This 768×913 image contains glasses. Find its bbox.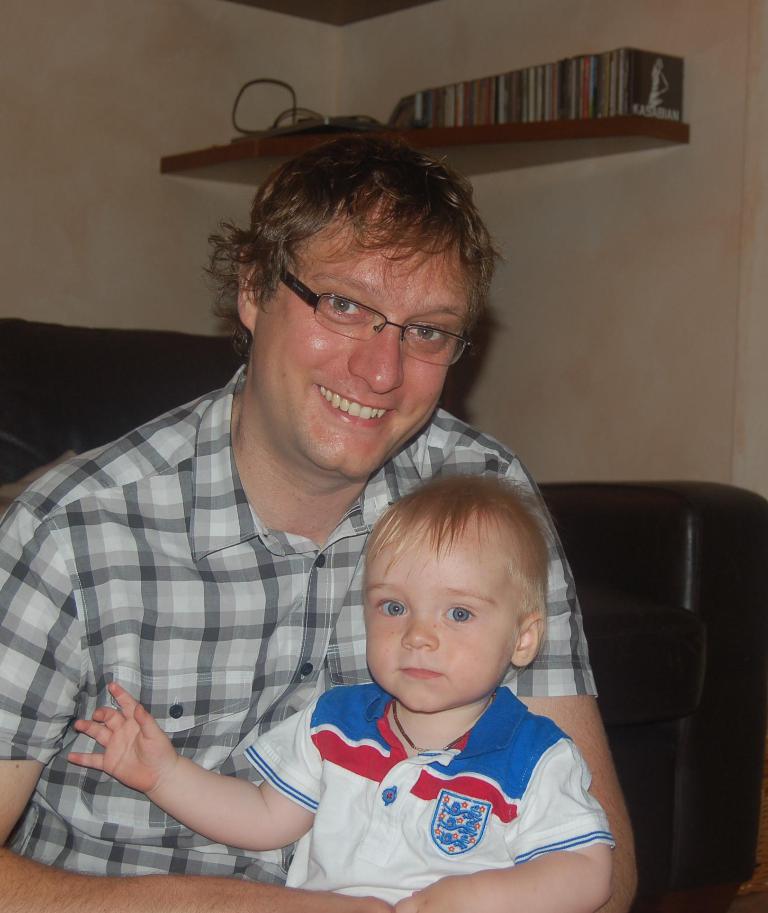
{"x1": 256, "y1": 281, "x2": 484, "y2": 360}.
